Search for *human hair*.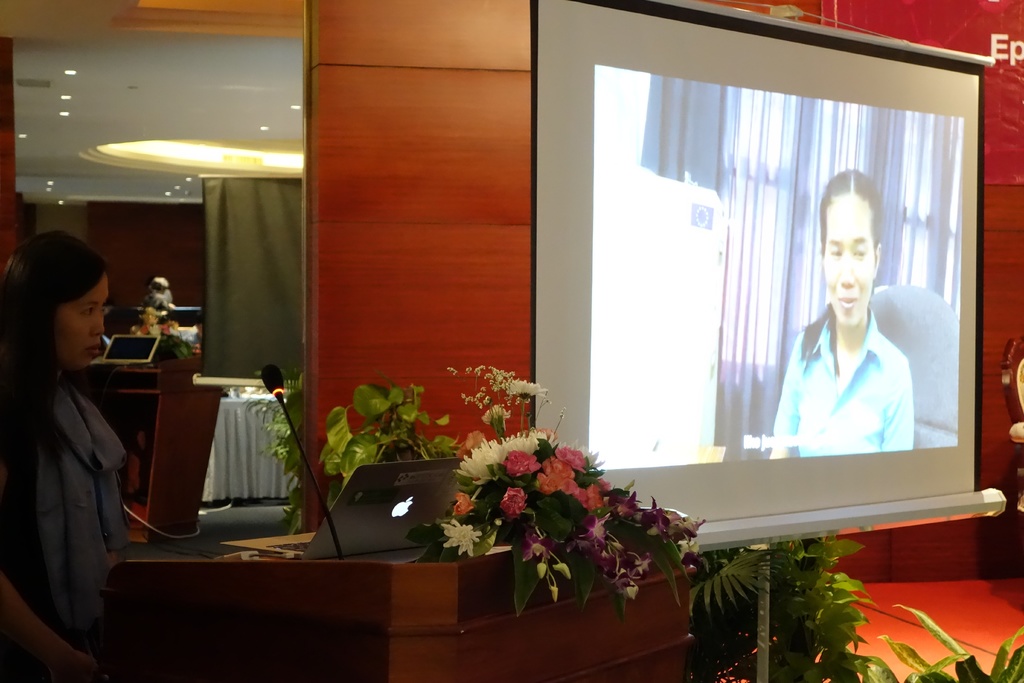
Found at BBox(0, 226, 122, 454).
